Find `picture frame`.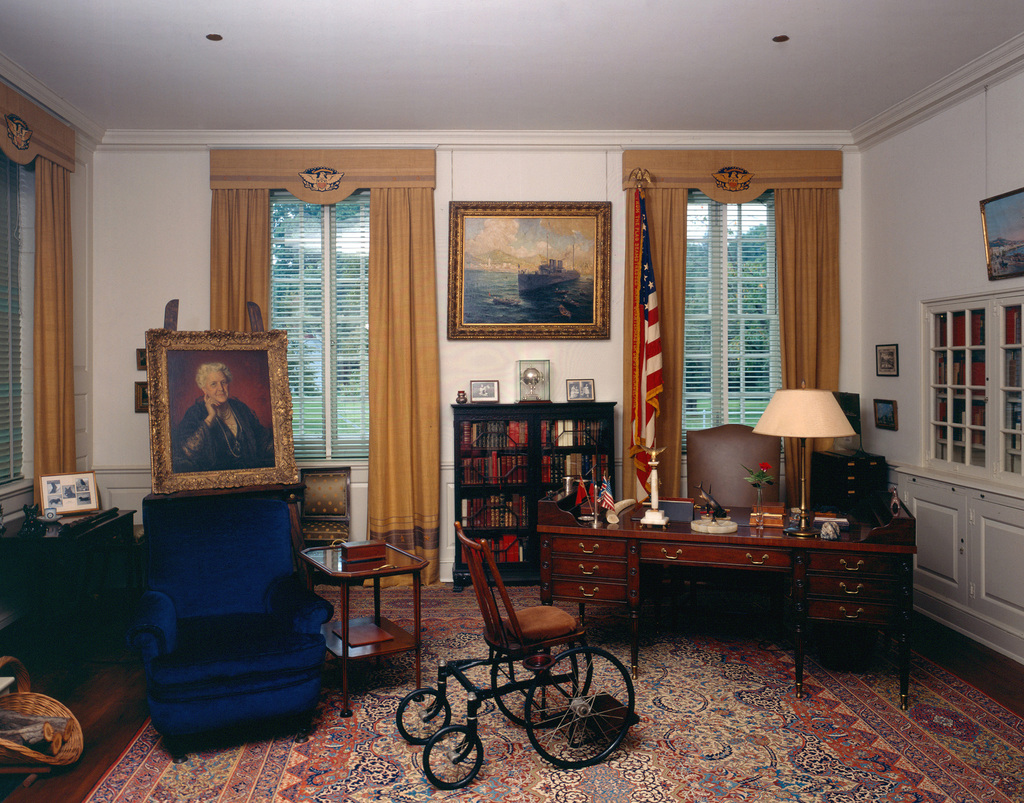
locate(872, 345, 899, 376).
